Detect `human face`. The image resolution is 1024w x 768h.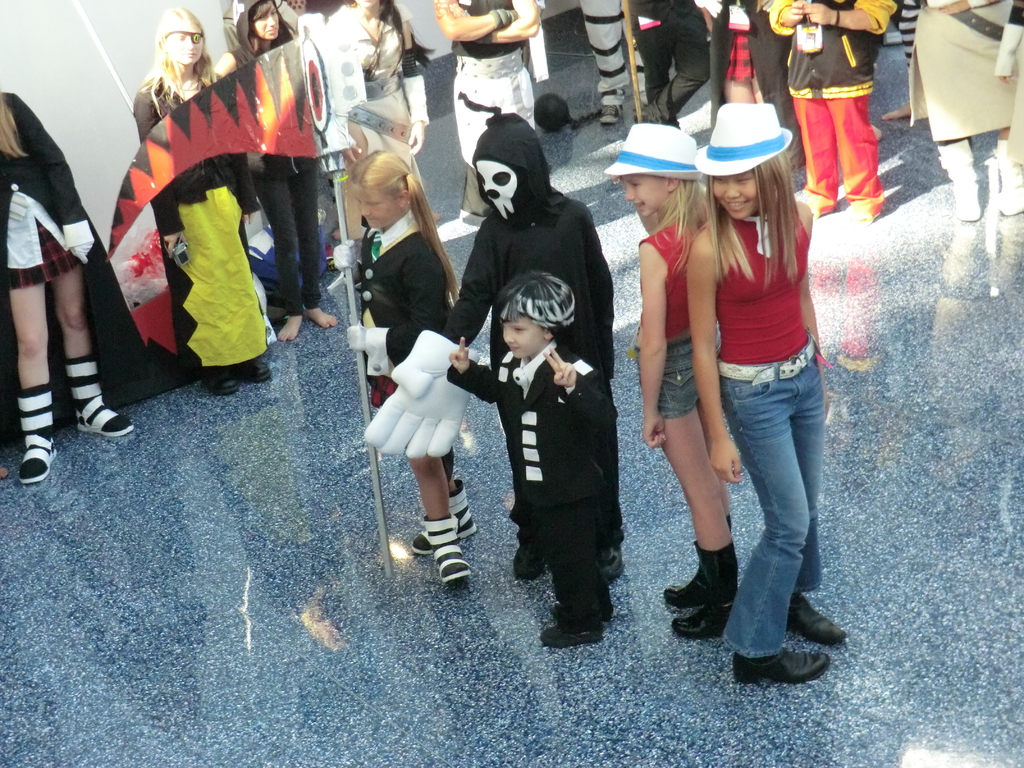
left=710, top=172, right=759, bottom=225.
